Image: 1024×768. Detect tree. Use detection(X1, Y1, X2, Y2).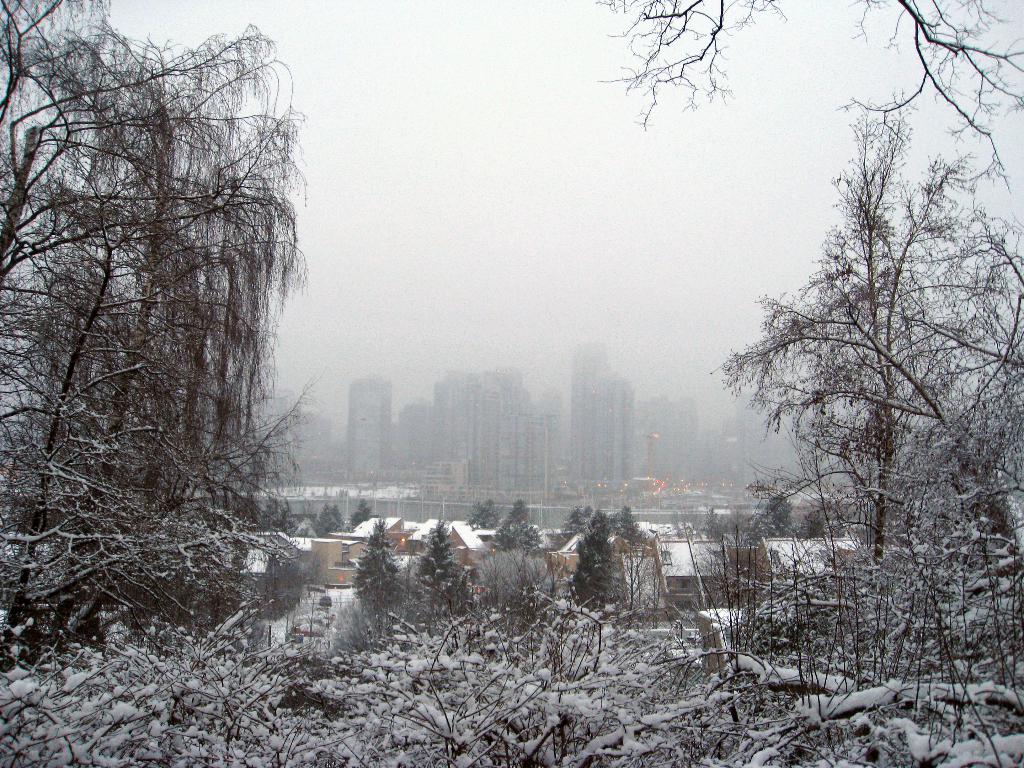
detection(799, 508, 842, 543).
